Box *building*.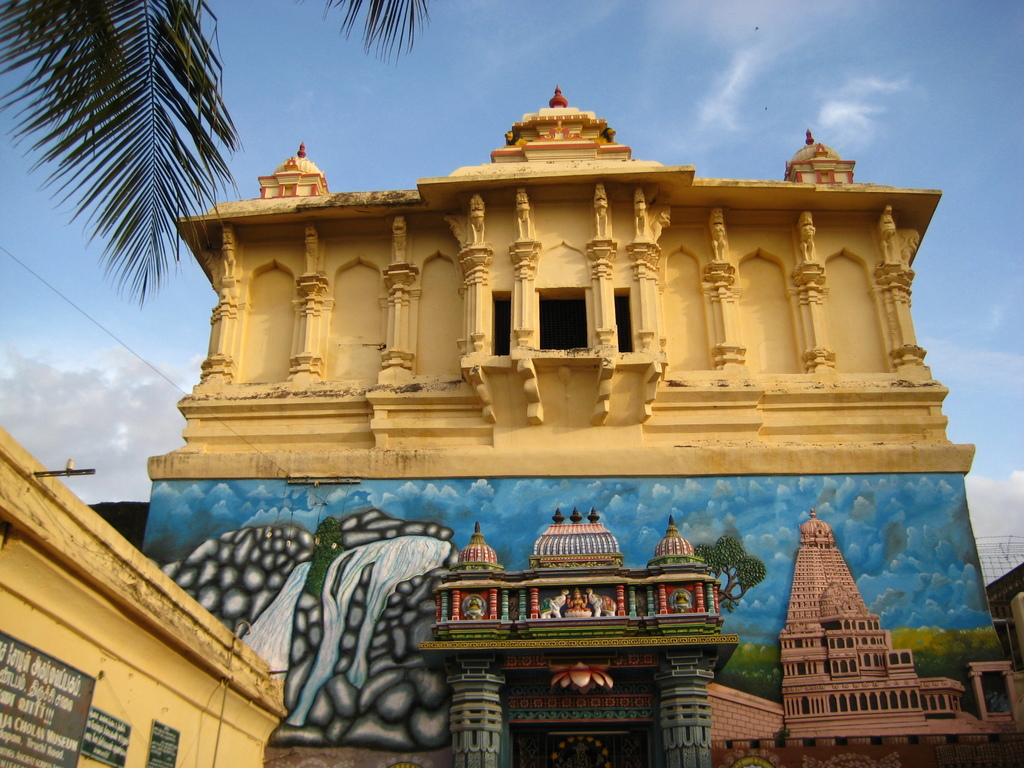
select_region(774, 503, 1023, 742).
